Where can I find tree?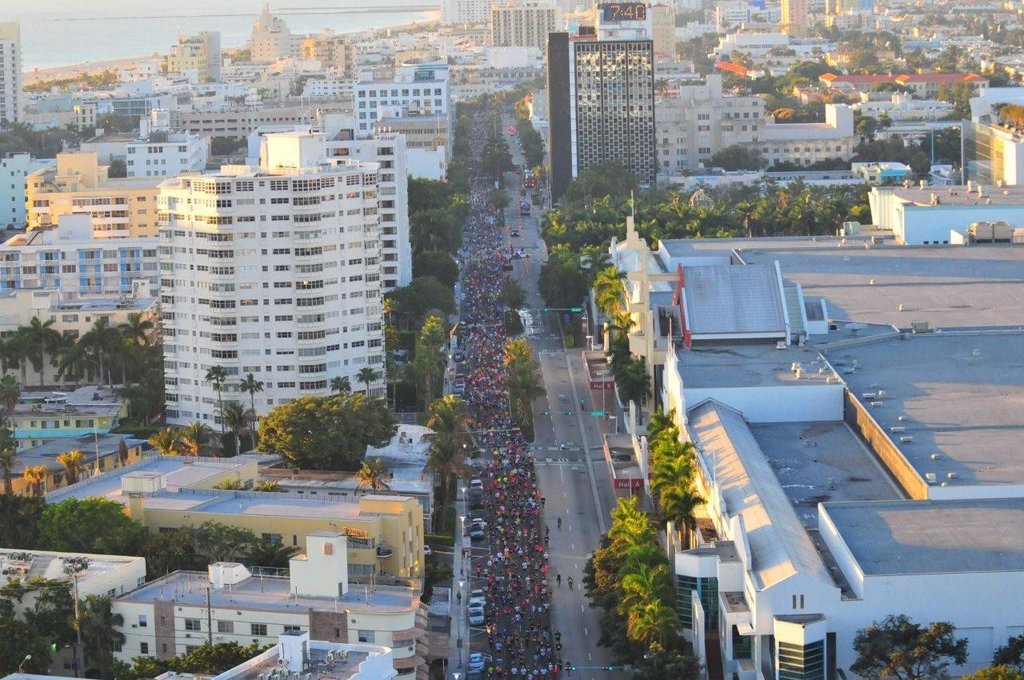
You can find it at (92,103,148,150).
